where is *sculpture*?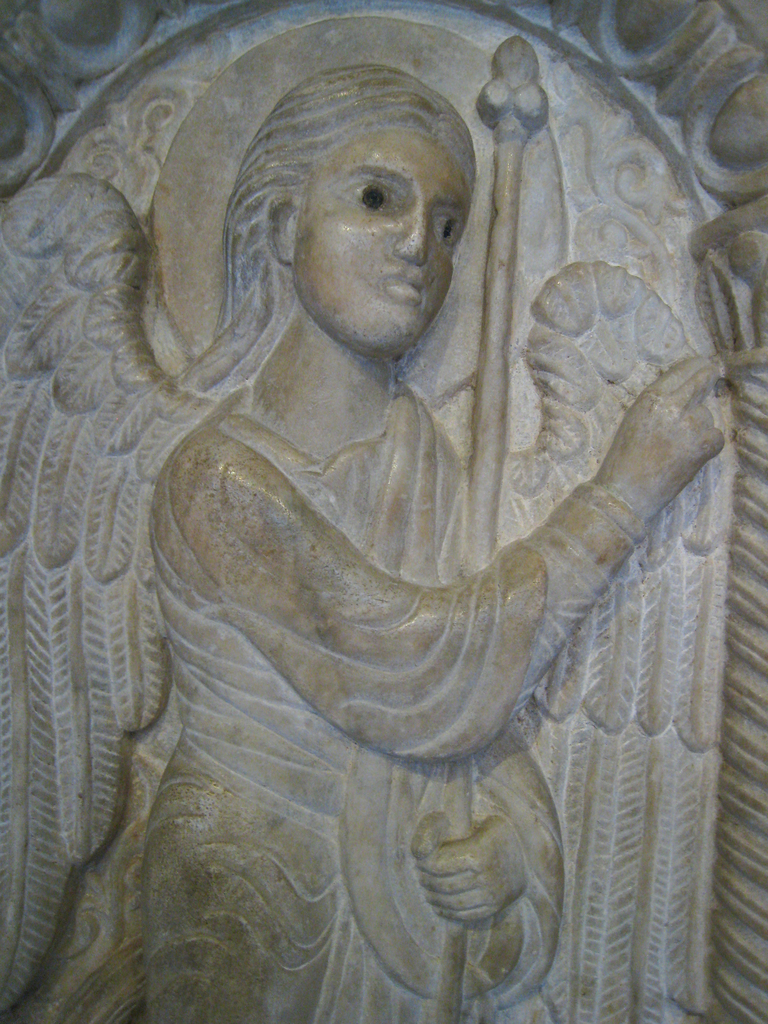
locate(0, 65, 730, 1023).
